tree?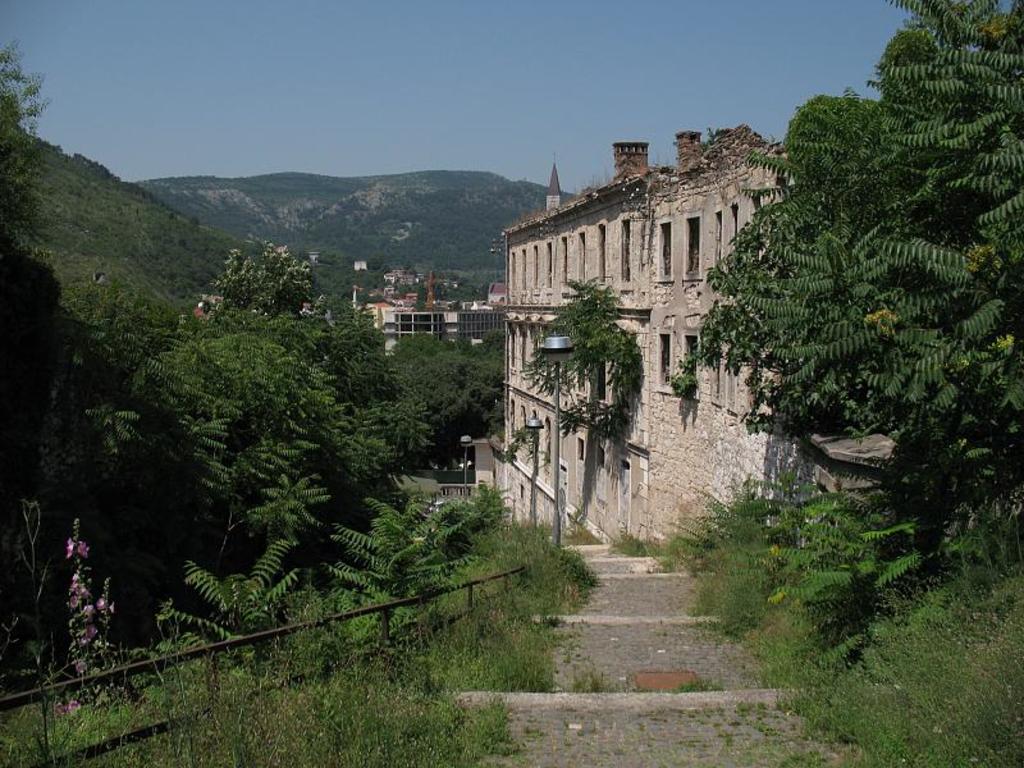
714,28,995,618
